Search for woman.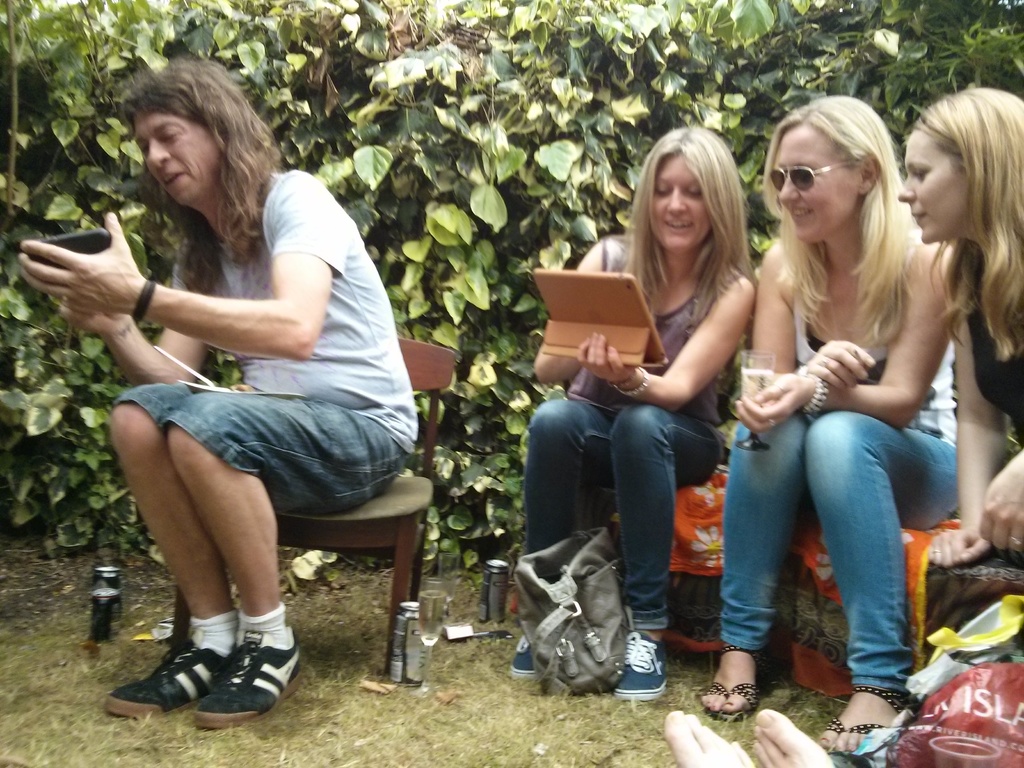
Found at select_region(504, 131, 760, 692).
